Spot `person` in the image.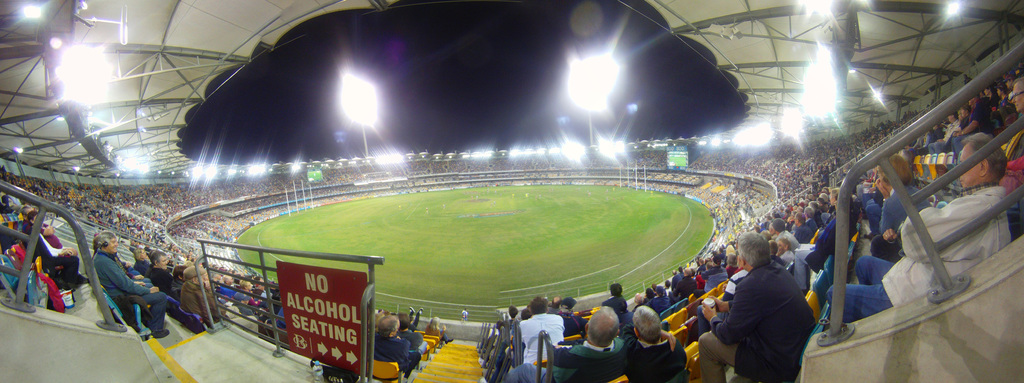
`person` found at (938, 101, 993, 148).
